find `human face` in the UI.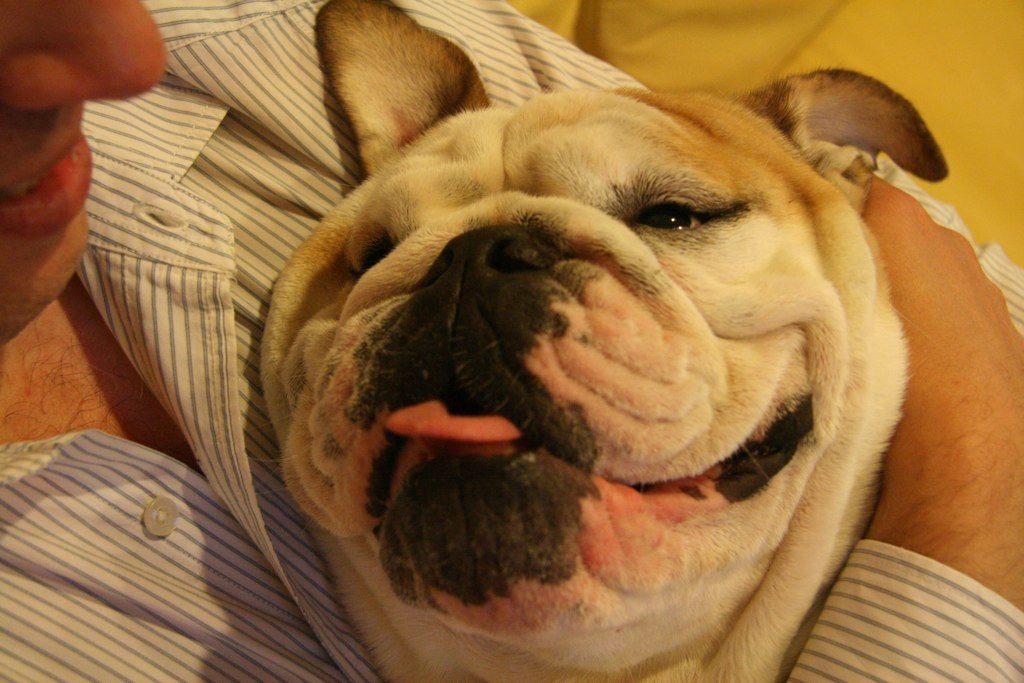
UI element at Rect(0, 0, 164, 341).
